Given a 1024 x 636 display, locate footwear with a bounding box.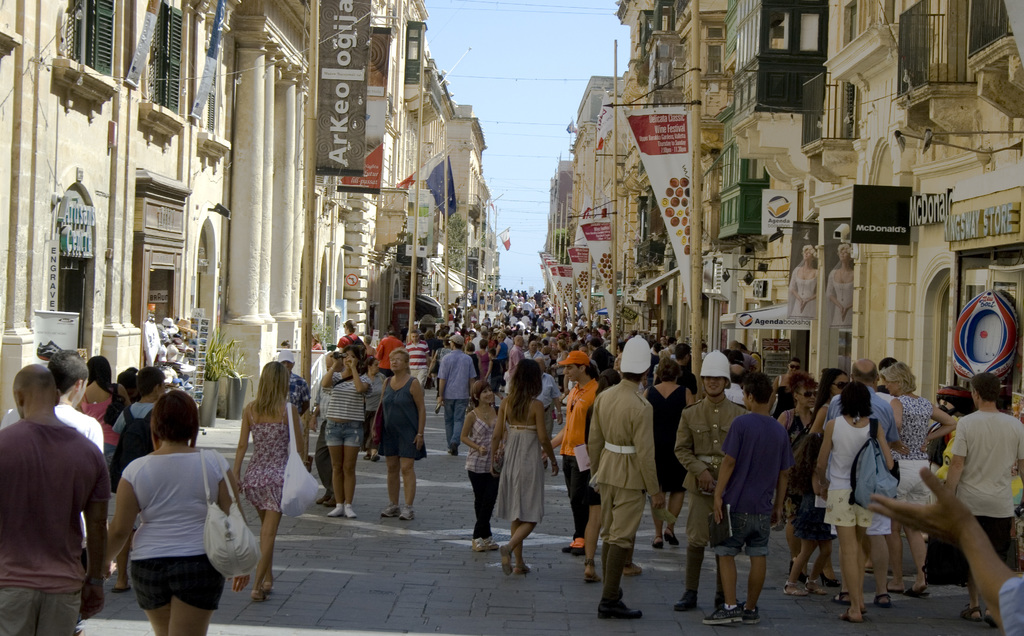
Located: bbox=[497, 543, 512, 576].
